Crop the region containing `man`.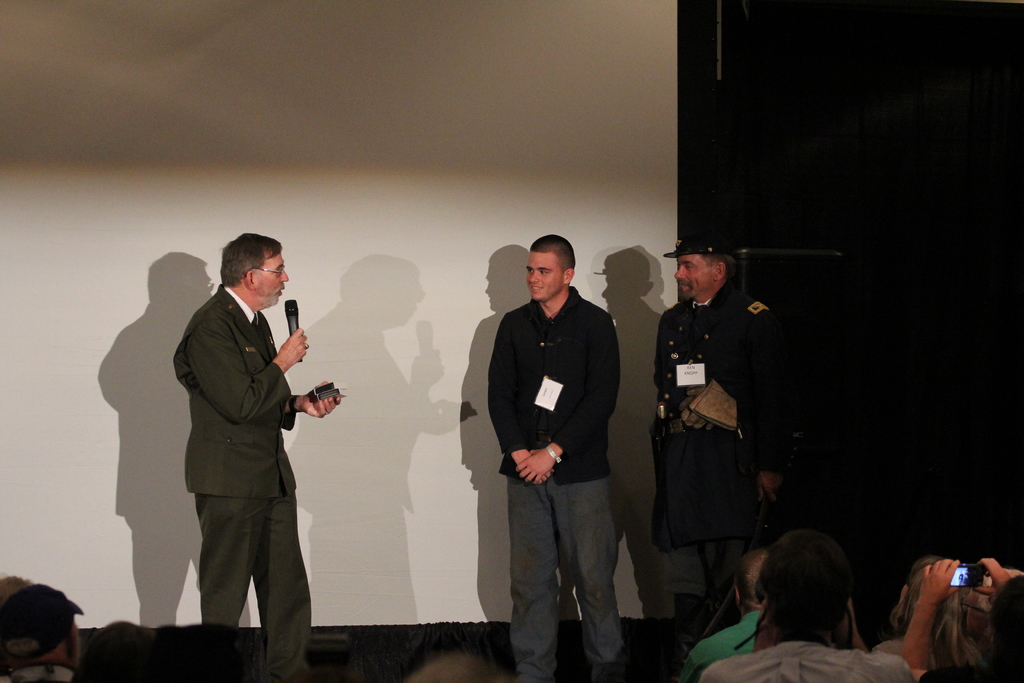
Crop region: 161,213,332,668.
